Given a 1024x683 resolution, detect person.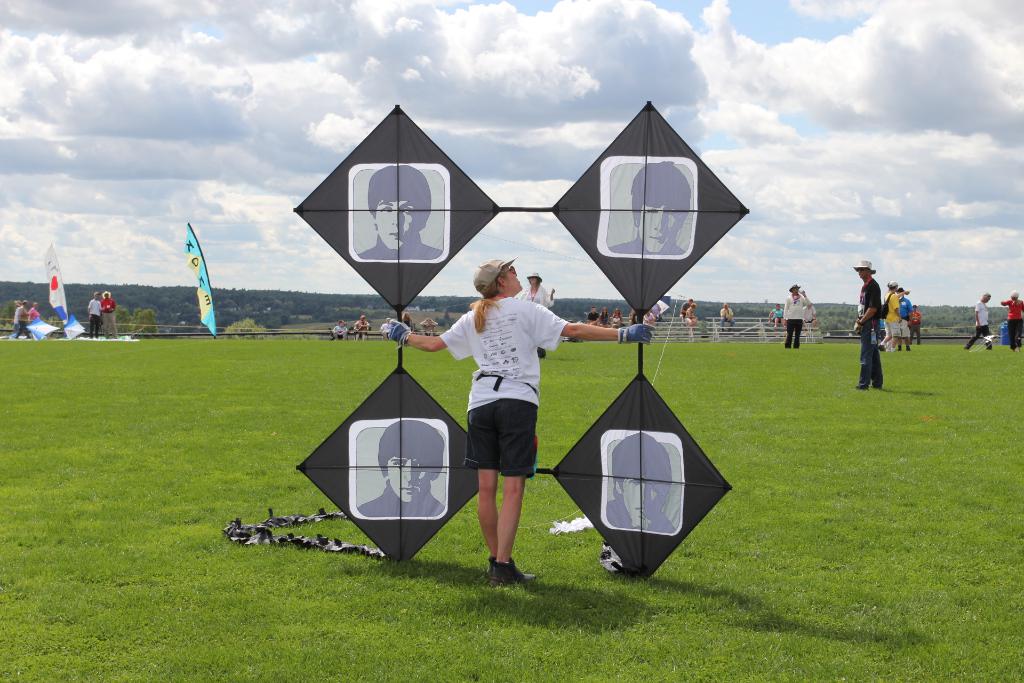
locate(86, 293, 107, 335).
